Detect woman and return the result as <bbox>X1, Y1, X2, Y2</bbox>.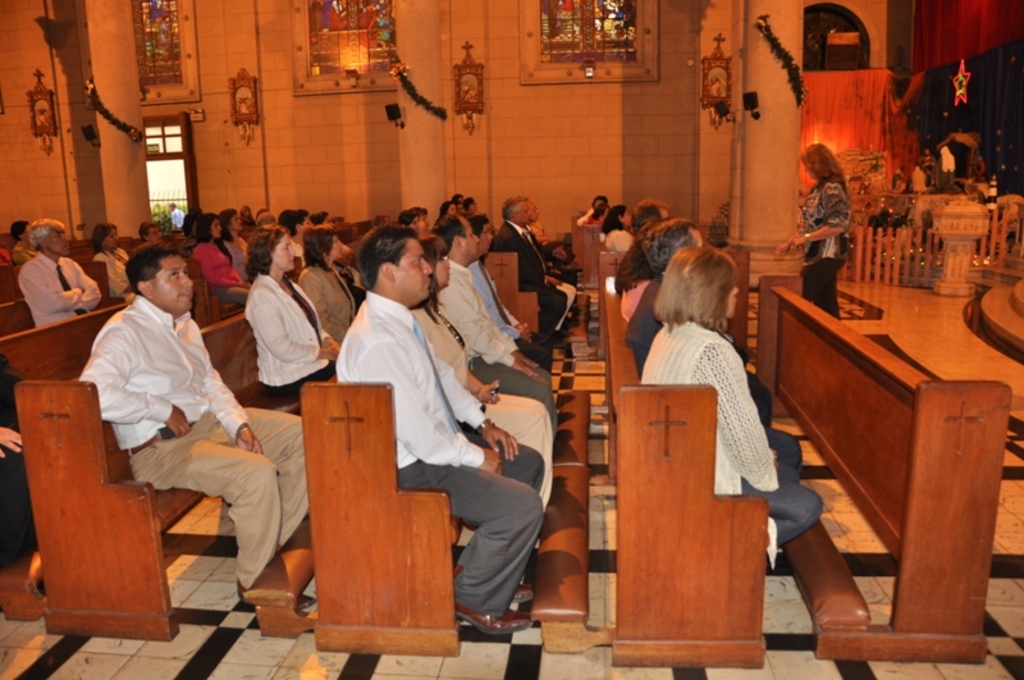
<bbox>302, 225, 361, 351</bbox>.
